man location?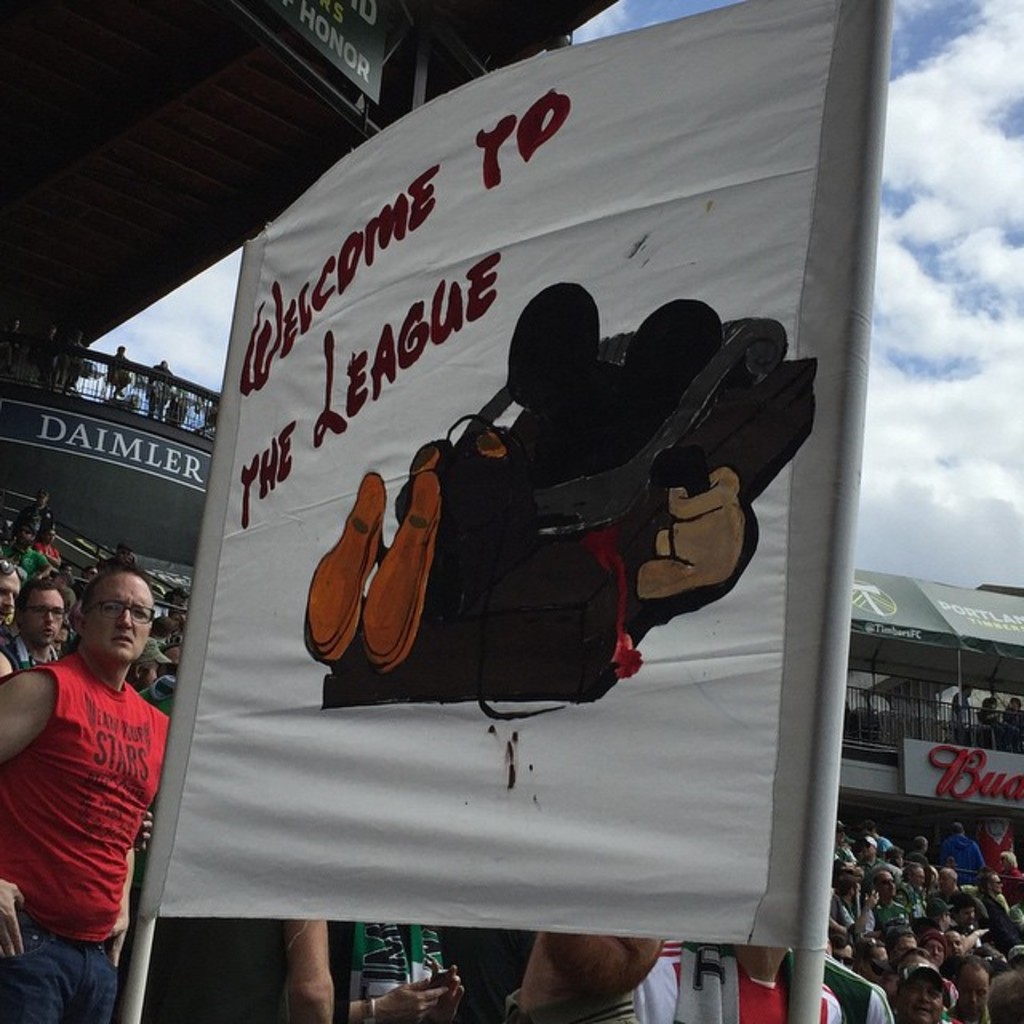
(827,877,870,941)
